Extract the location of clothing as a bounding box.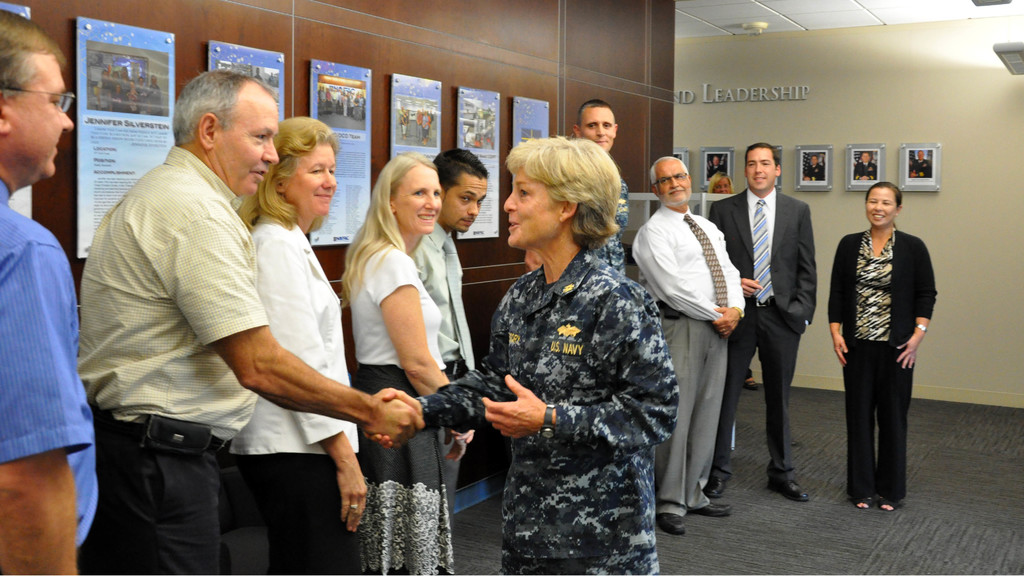
(413, 216, 480, 370).
